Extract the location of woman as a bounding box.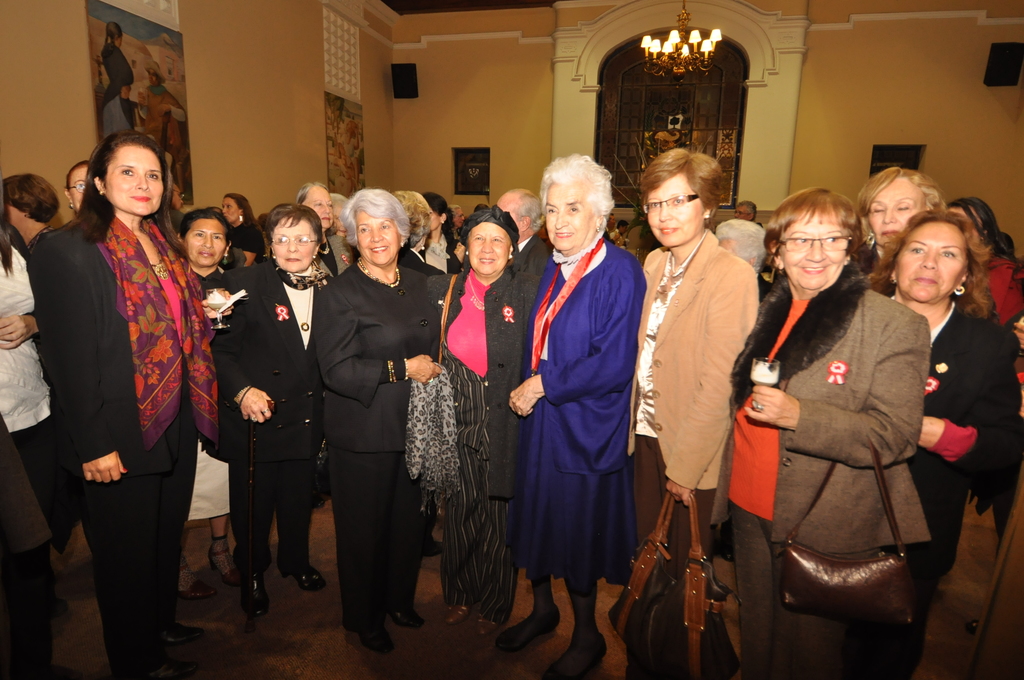
[419,188,461,271].
